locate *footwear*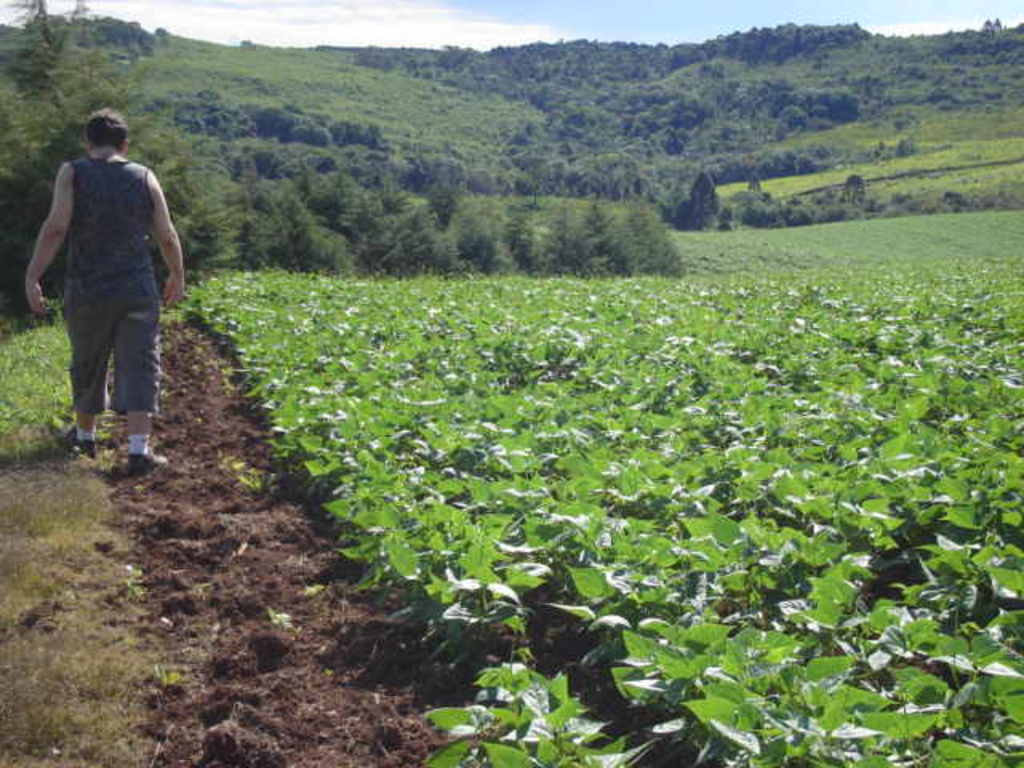
box(130, 448, 165, 472)
